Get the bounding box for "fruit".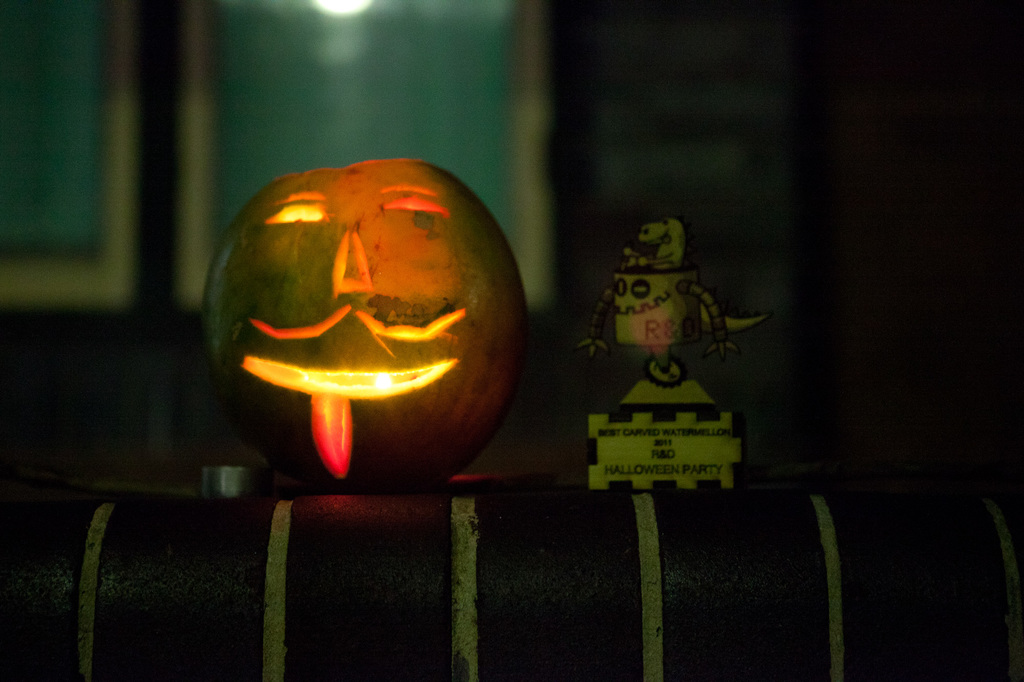
box=[204, 156, 530, 488].
